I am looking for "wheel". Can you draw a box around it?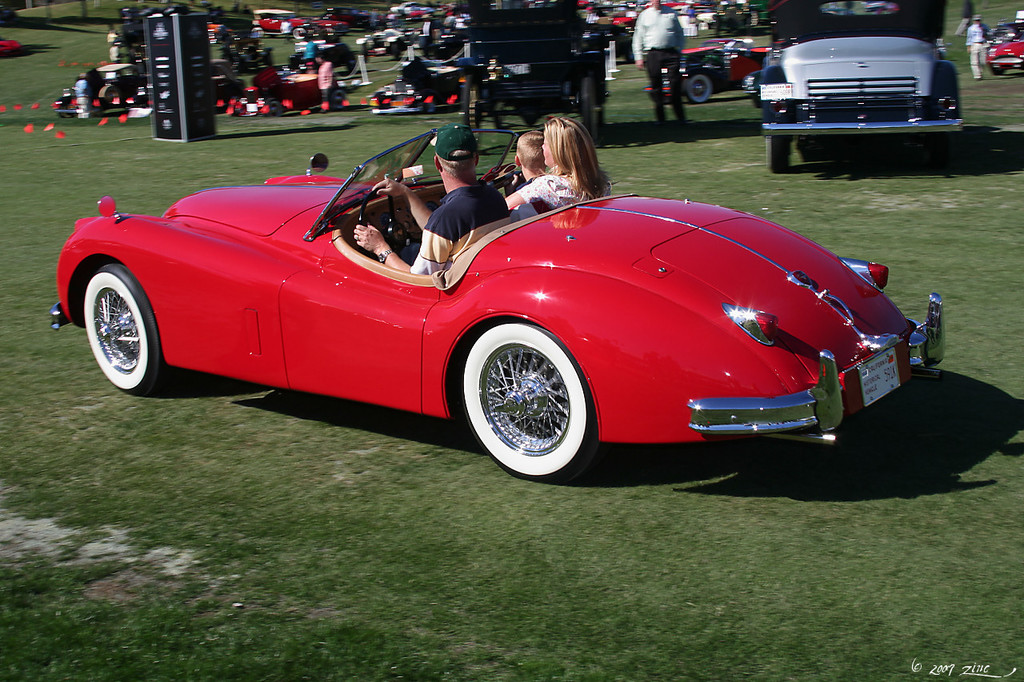
Sure, the bounding box is crop(462, 73, 486, 142).
